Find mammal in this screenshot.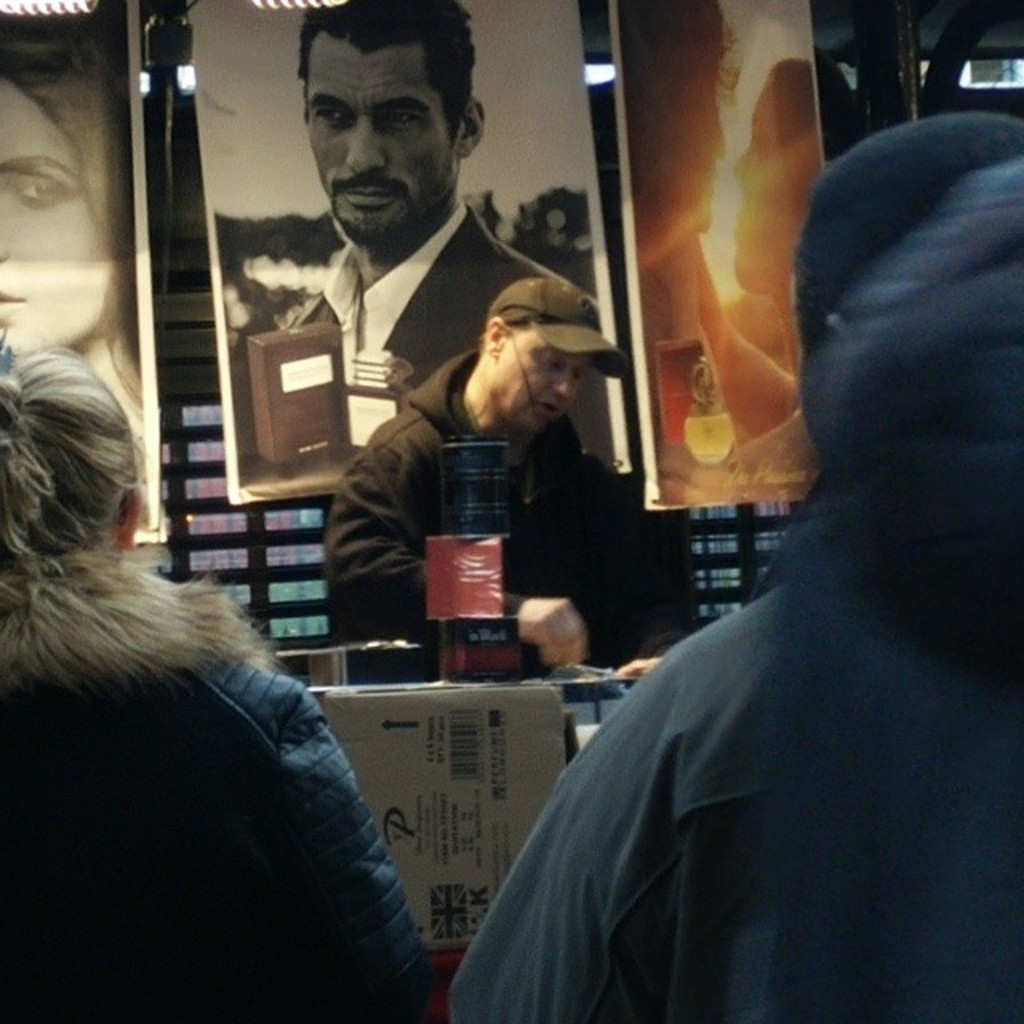
The bounding box for mammal is (293,270,714,725).
